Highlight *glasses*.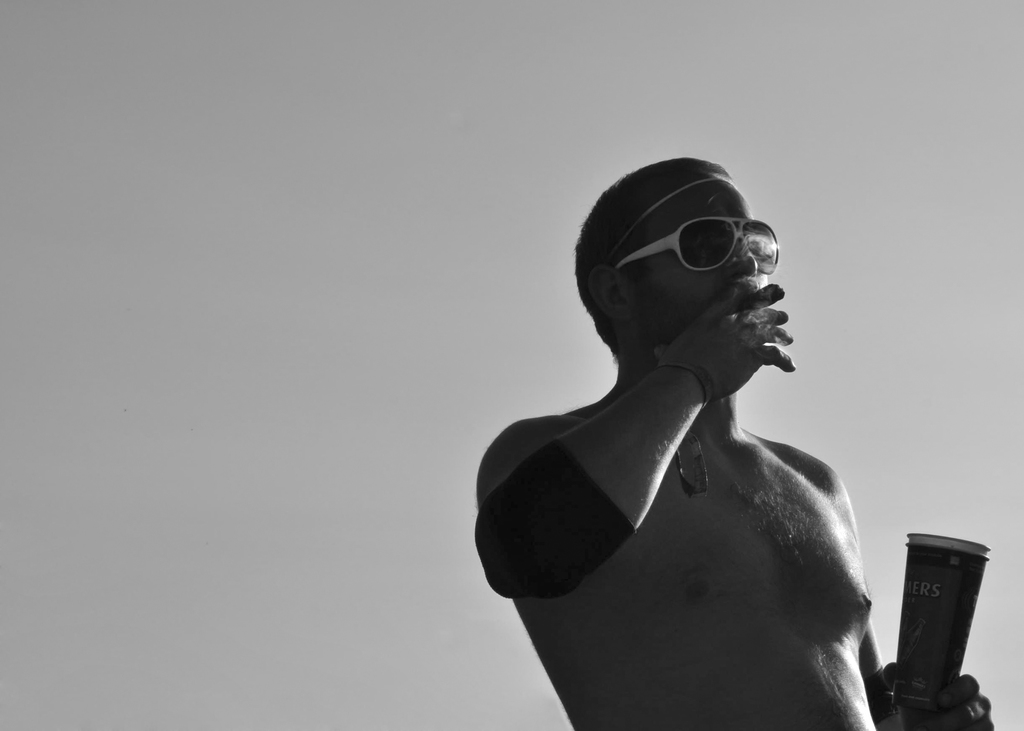
Highlighted region: [x1=582, y1=207, x2=791, y2=296].
